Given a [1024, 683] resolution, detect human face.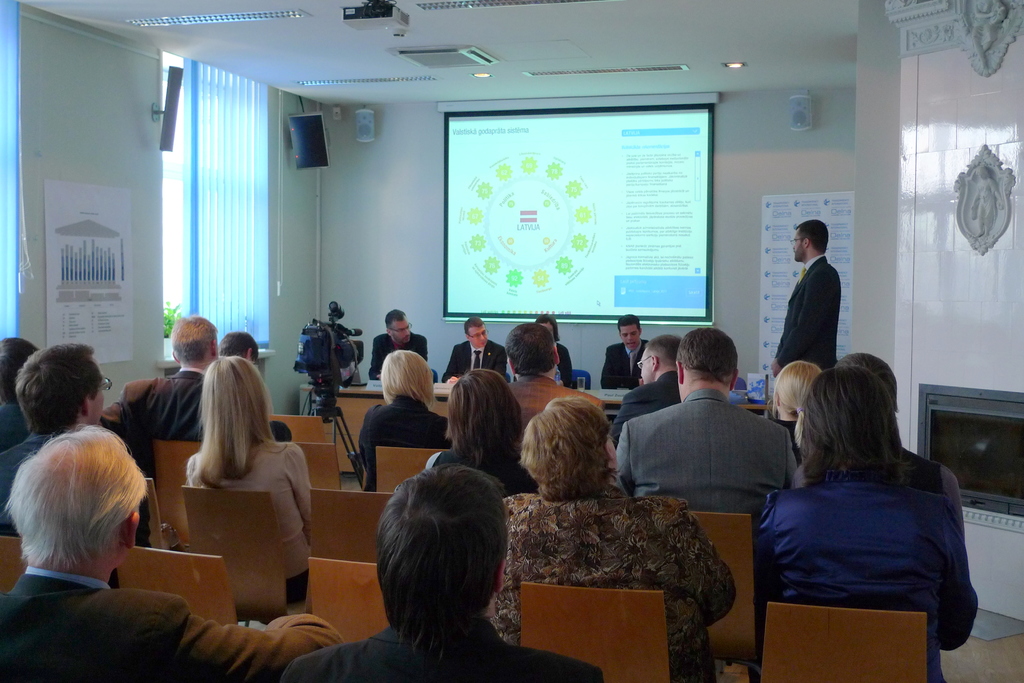
[left=468, top=328, right=485, bottom=346].
